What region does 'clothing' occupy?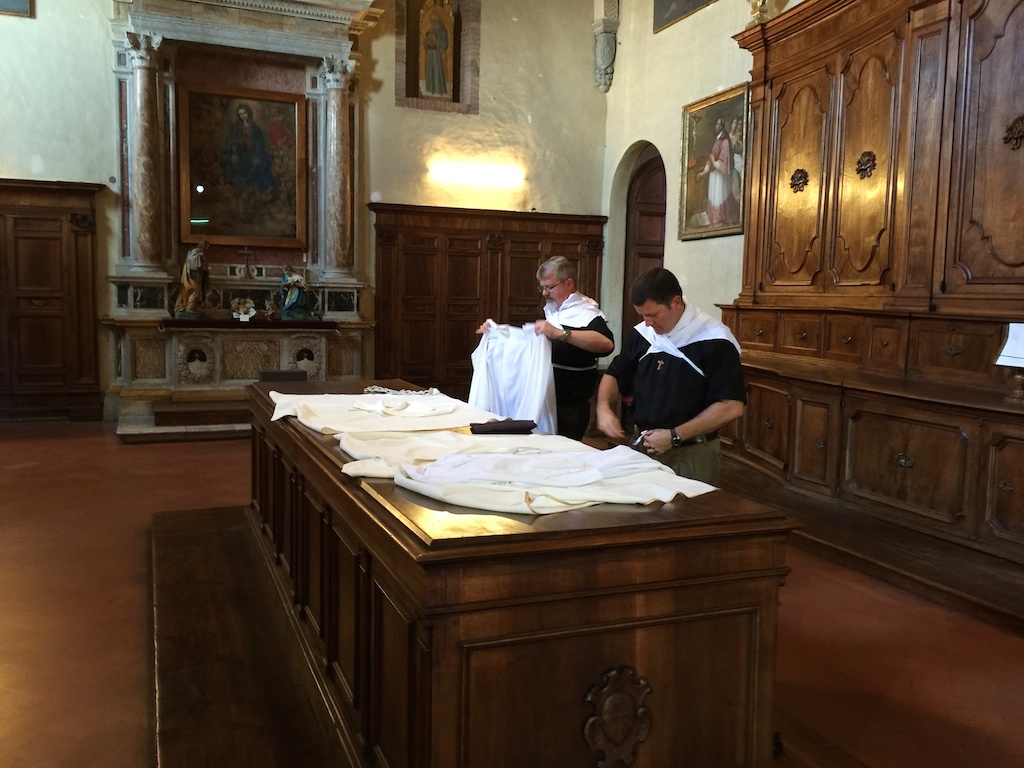
locate(220, 117, 279, 194).
